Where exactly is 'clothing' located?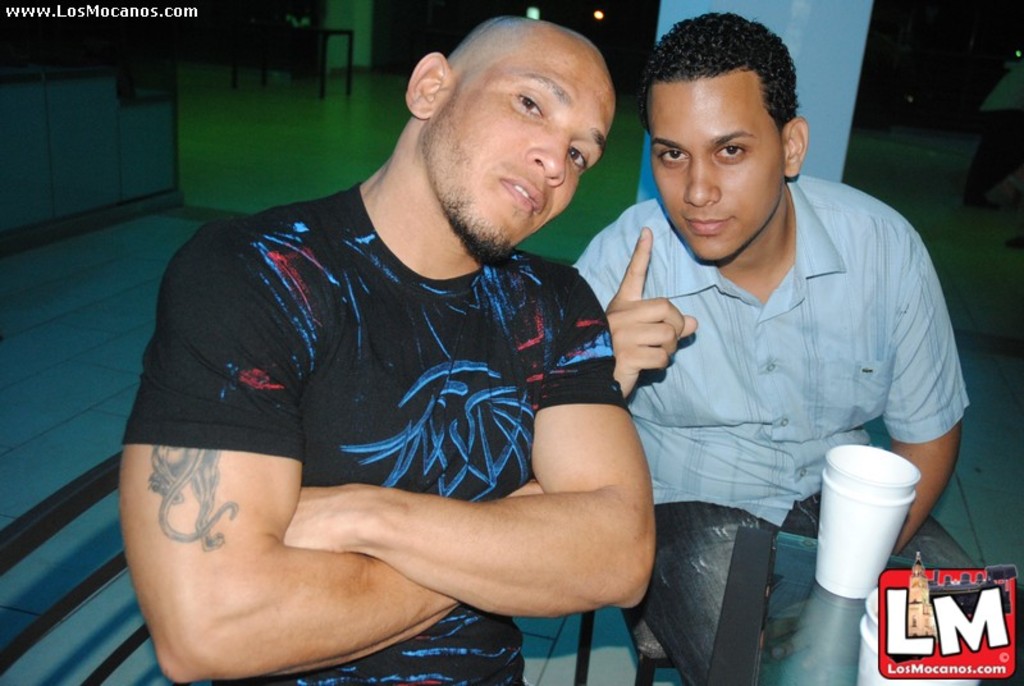
Its bounding box is bbox=[562, 160, 987, 685].
